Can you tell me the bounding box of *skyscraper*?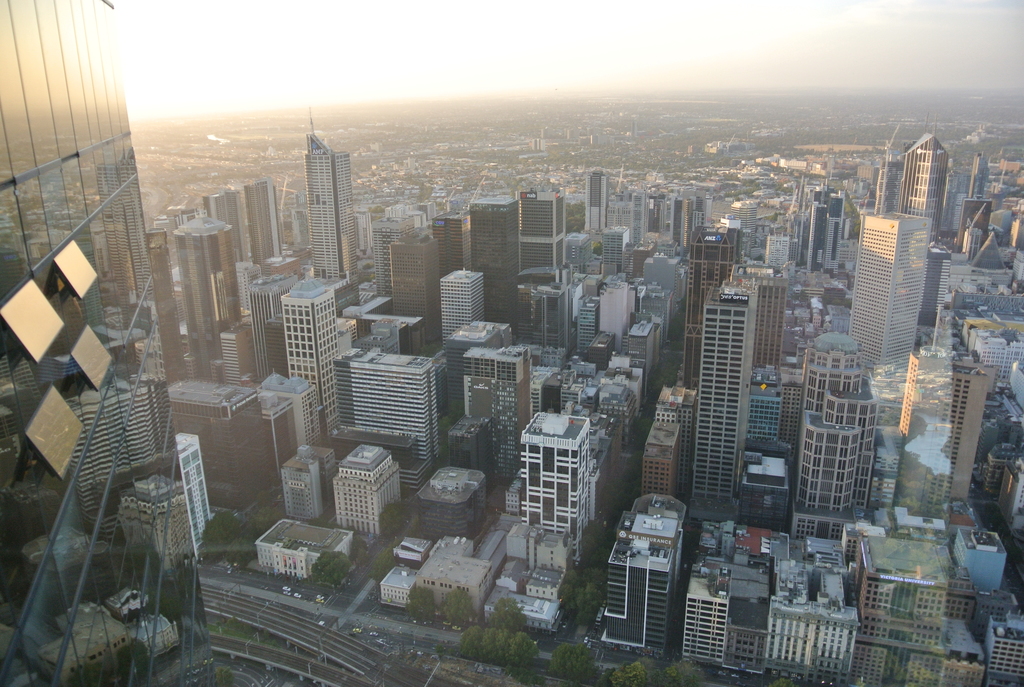
l=0, t=0, r=220, b=686.
